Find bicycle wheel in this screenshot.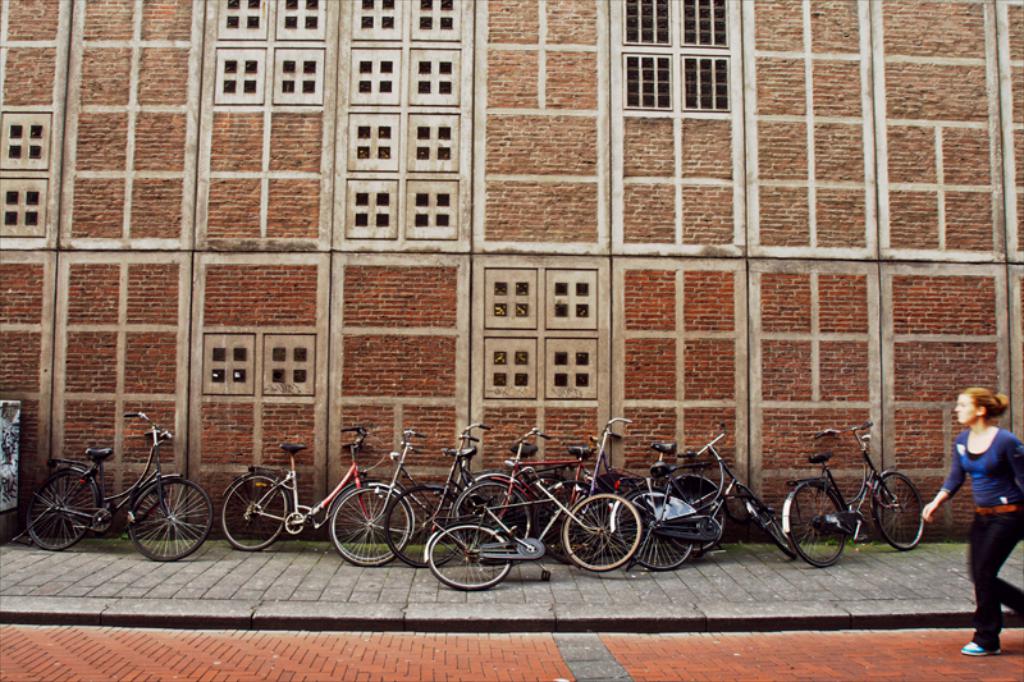
The bounding box for bicycle wheel is bbox(128, 477, 211, 566).
